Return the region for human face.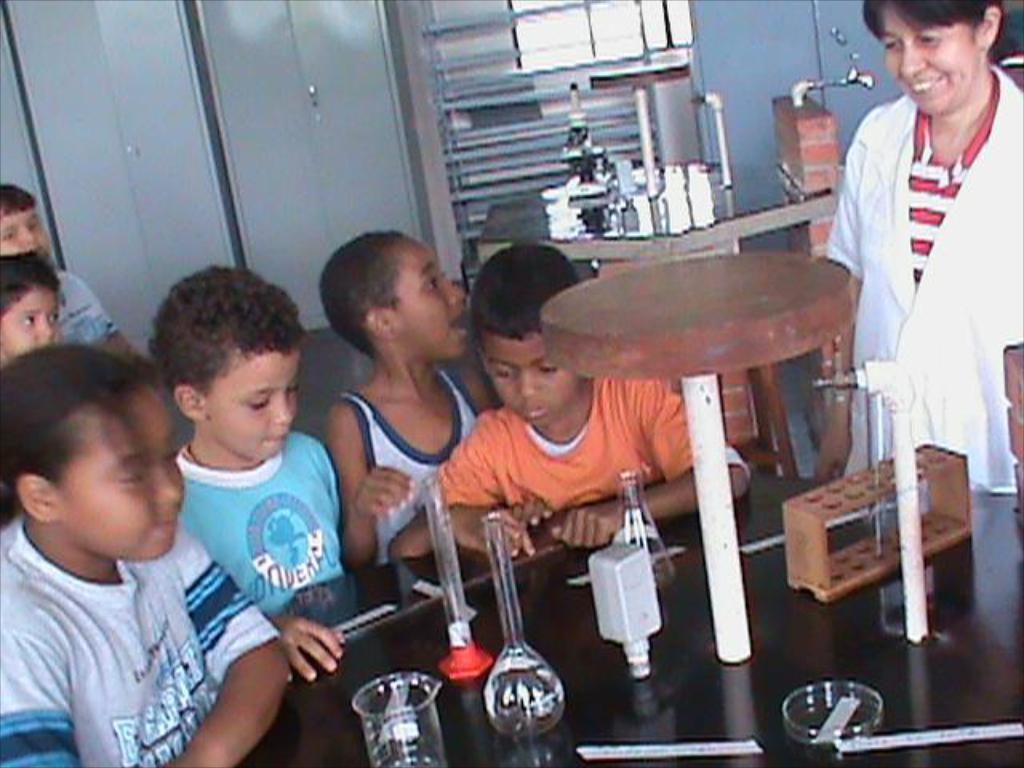
region(0, 195, 53, 264).
